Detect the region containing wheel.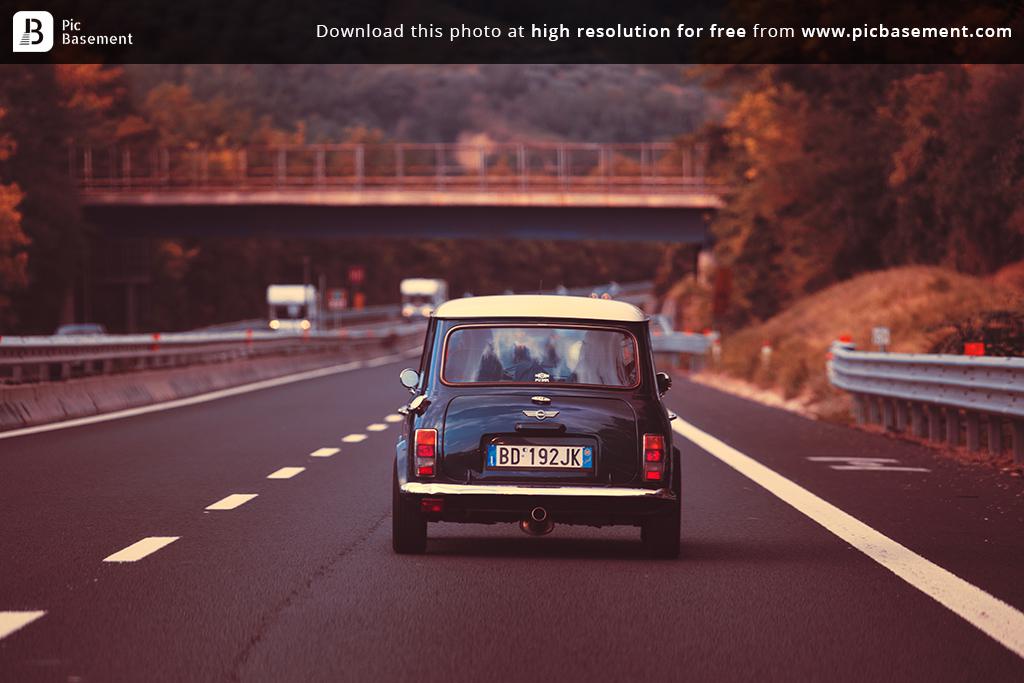
(left=638, top=525, right=647, bottom=544).
